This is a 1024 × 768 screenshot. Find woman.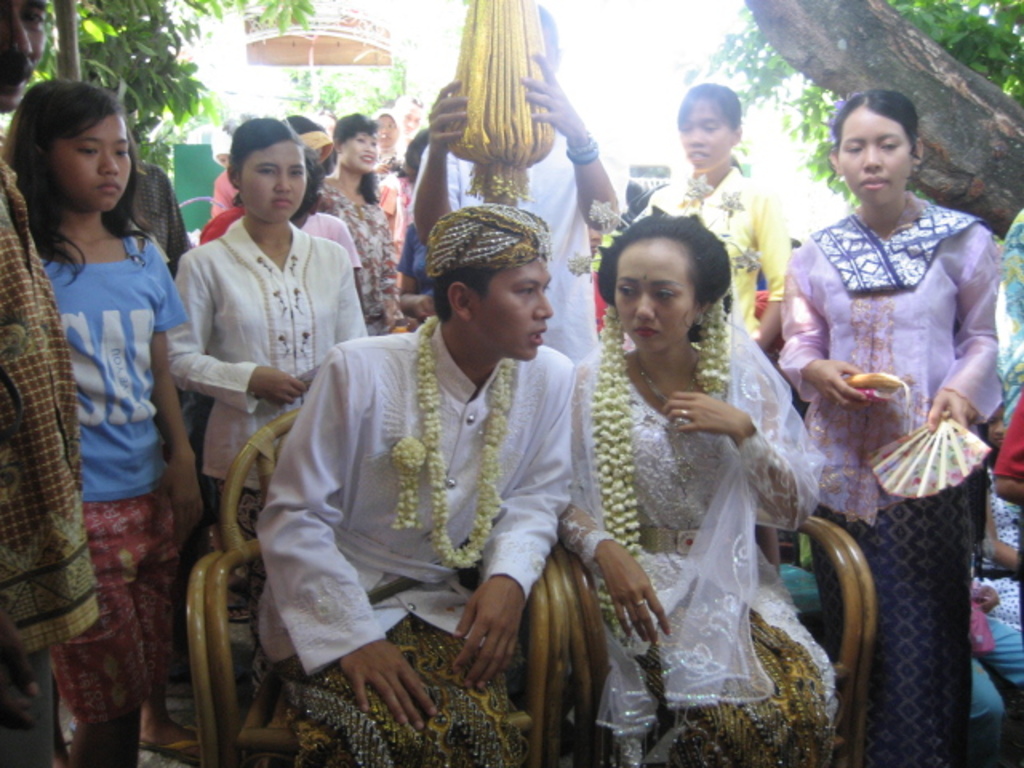
Bounding box: {"left": 368, "top": 106, "right": 445, "bottom": 264}.
